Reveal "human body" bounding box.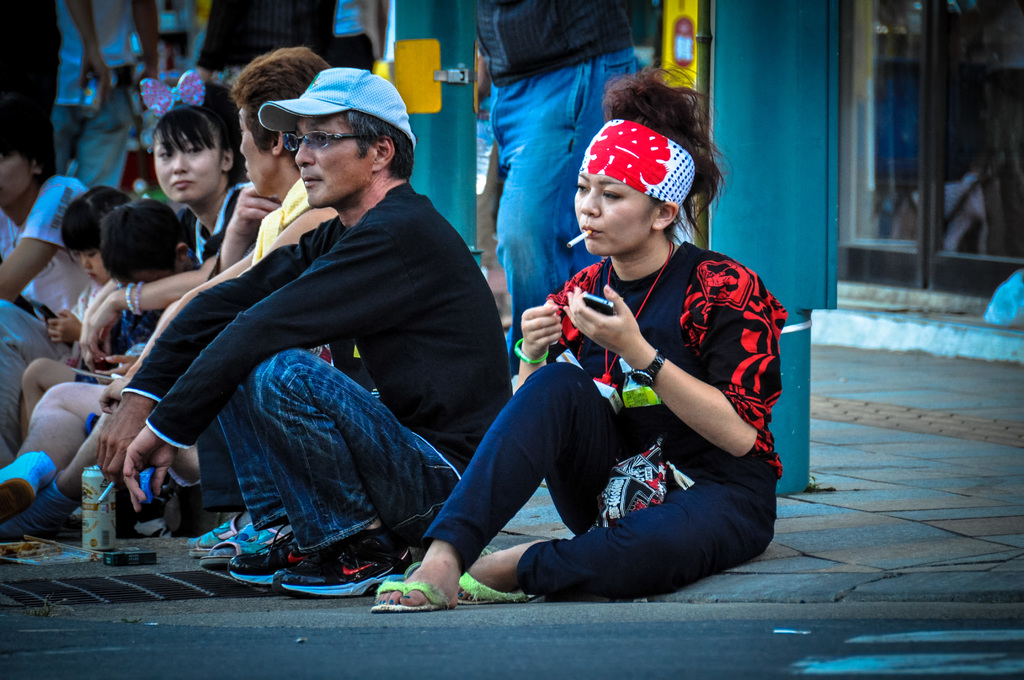
Revealed: detection(471, 0, 636, 381).
